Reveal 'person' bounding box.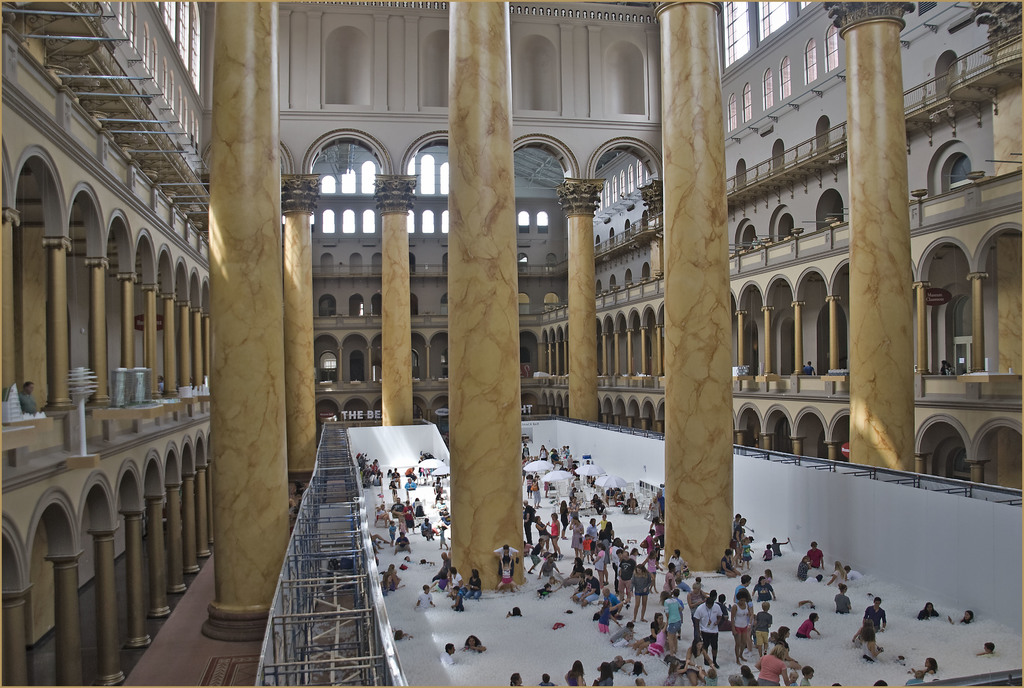
Revealed: <region>413, 588, 429, 610</region>.
